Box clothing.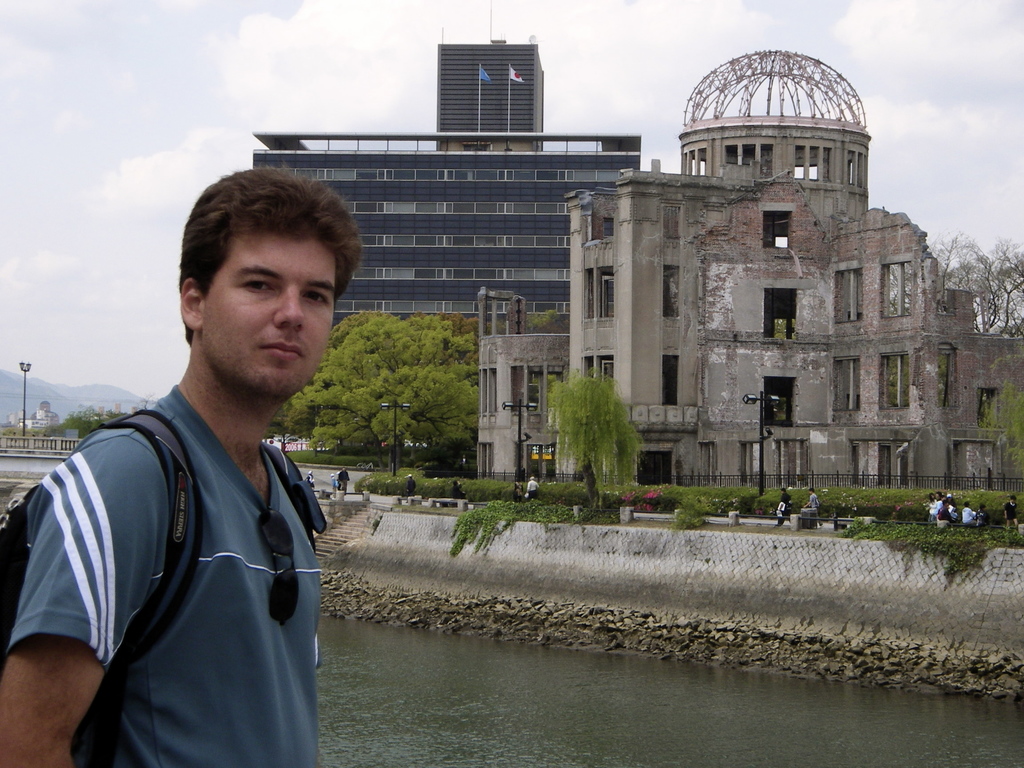
<region>451, 485, 468, 501</region>.
